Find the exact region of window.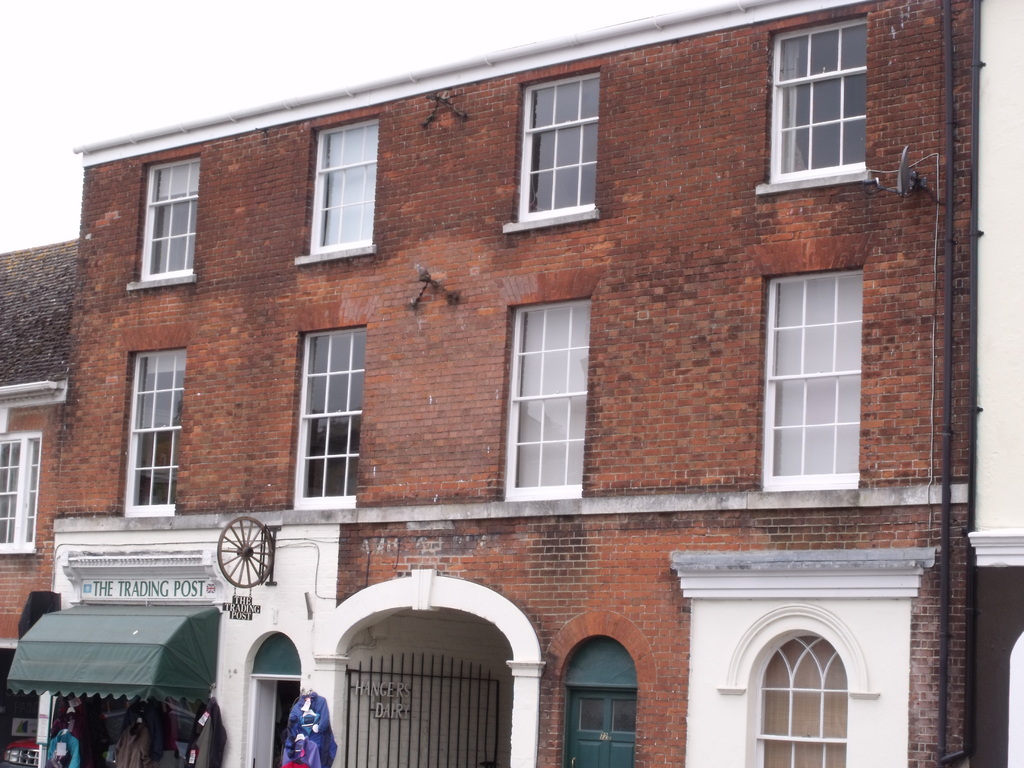
Exact region: locate(758, 630, 851, 767).
